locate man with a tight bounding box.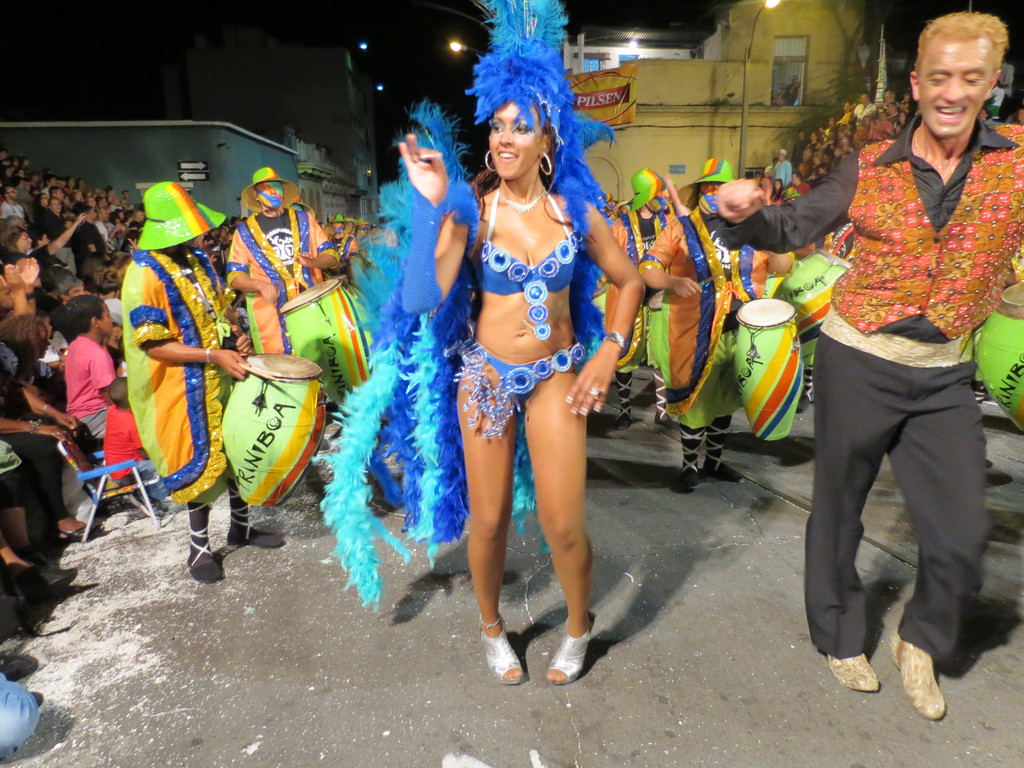
701, 8, 1023, 726.
